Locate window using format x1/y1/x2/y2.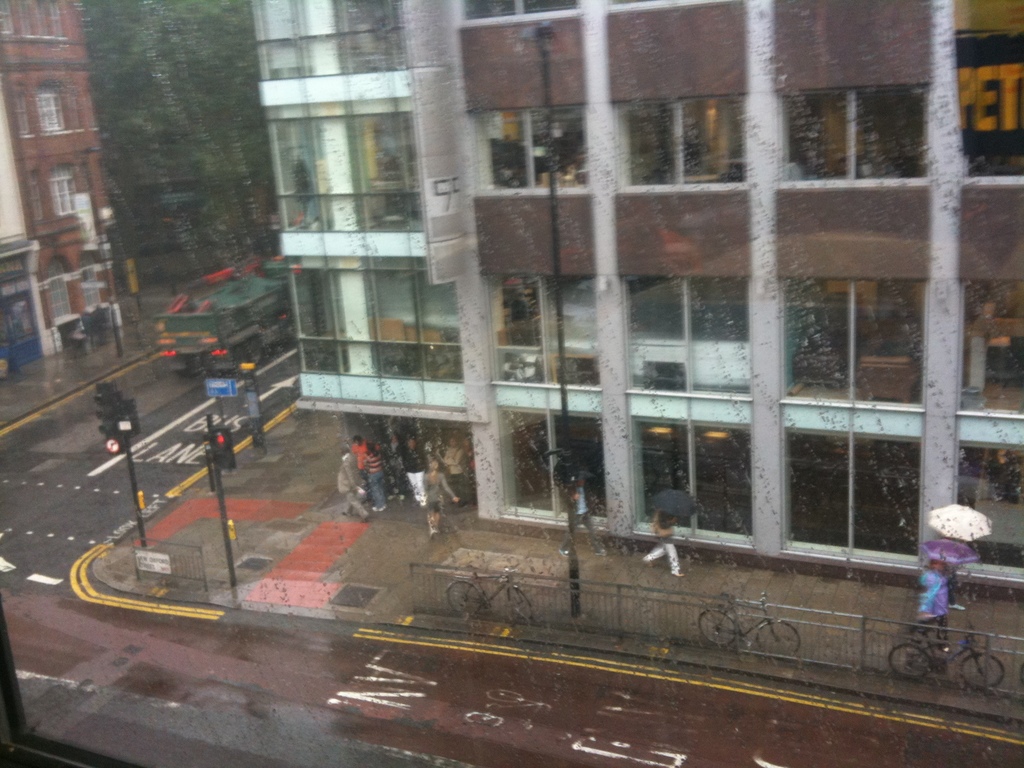
40/3/65/40.
